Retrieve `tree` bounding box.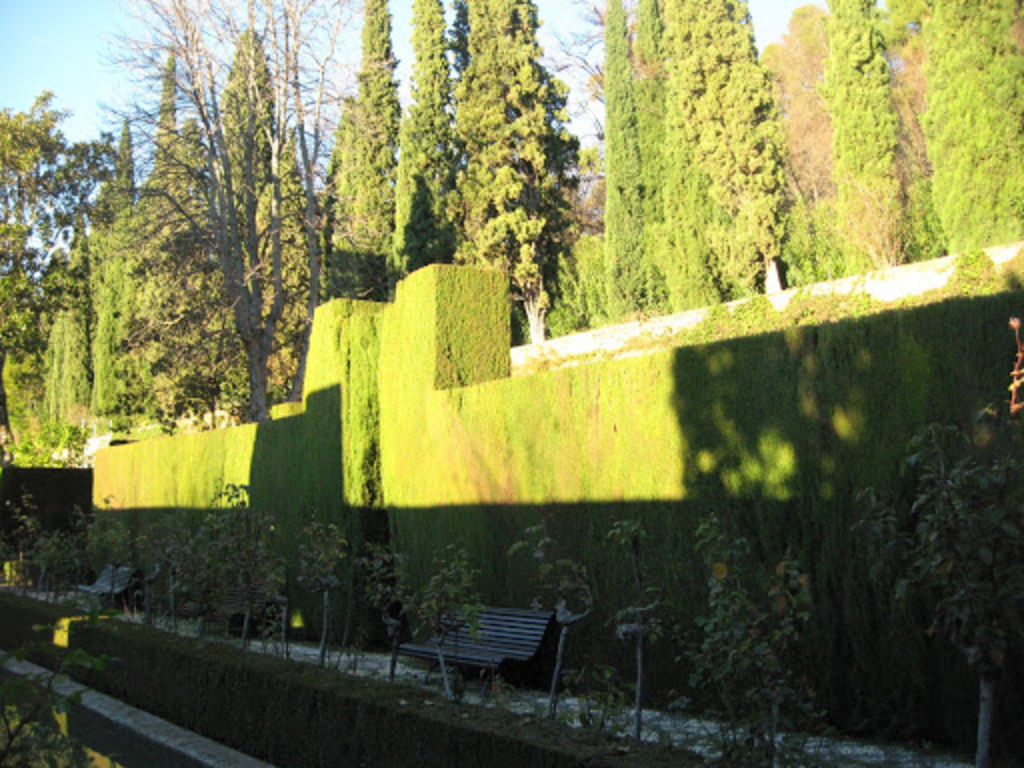
Bounding box: box=[804, 0, 902, 276].
